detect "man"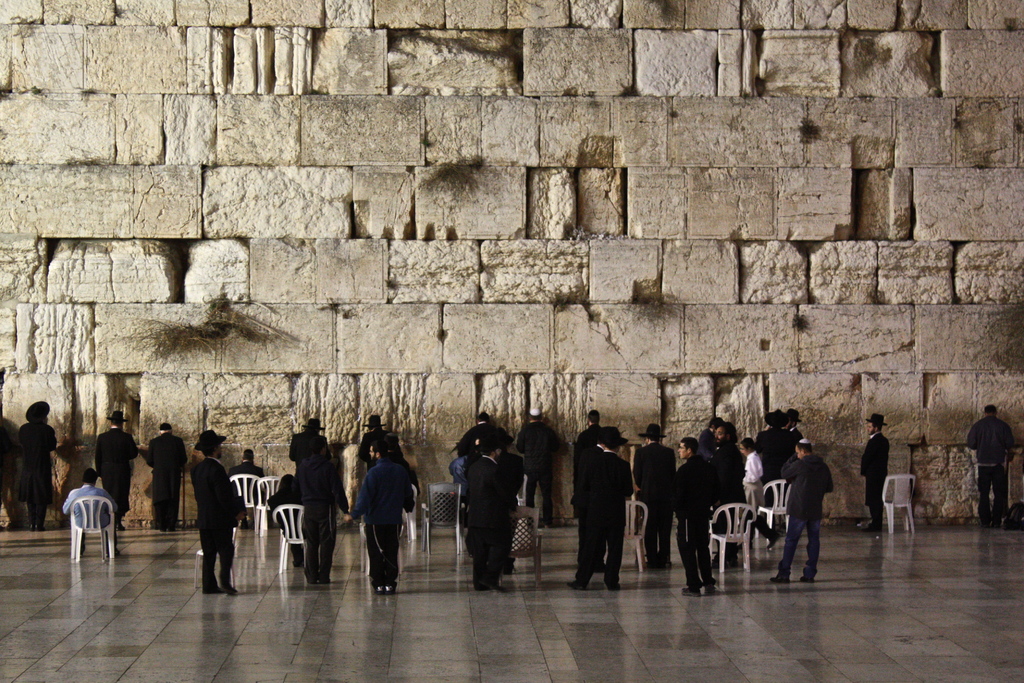
456 407 497 457
